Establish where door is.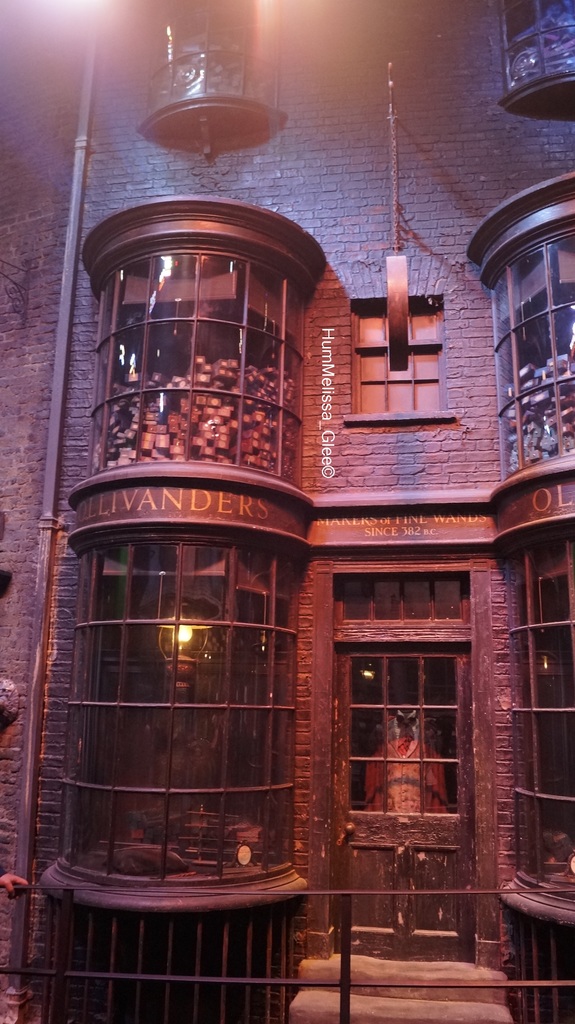
Established at l=310, t=570, r=496, b=937.
